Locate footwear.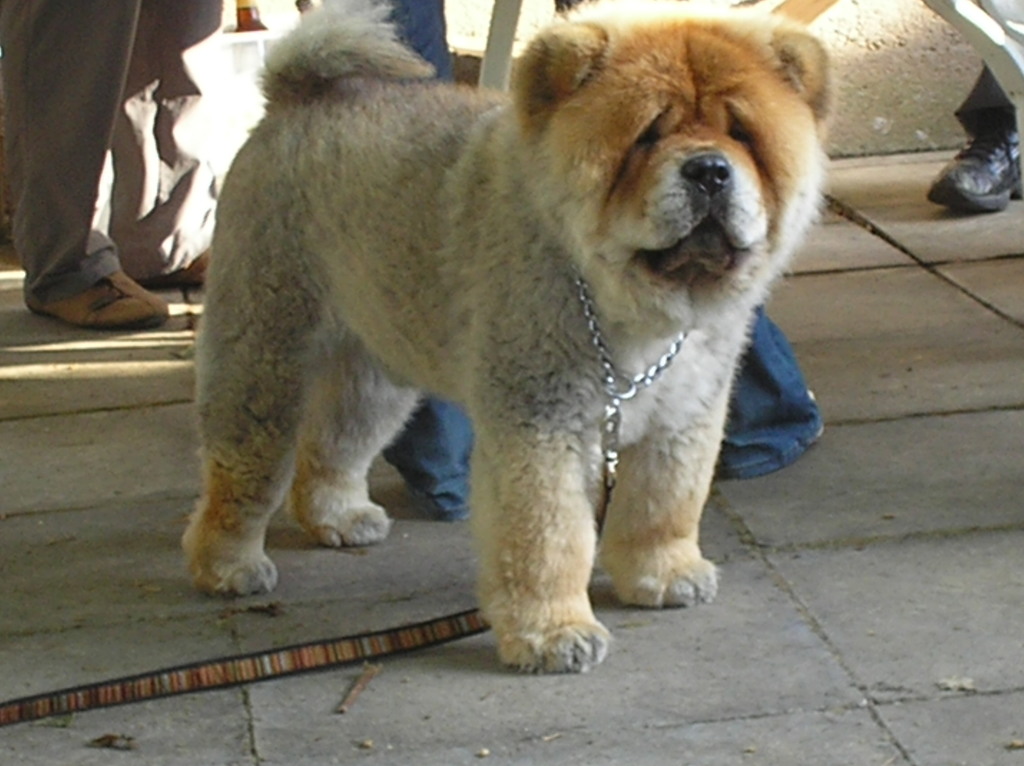
Bounding box: crop(947, 101, 1021, 205).
